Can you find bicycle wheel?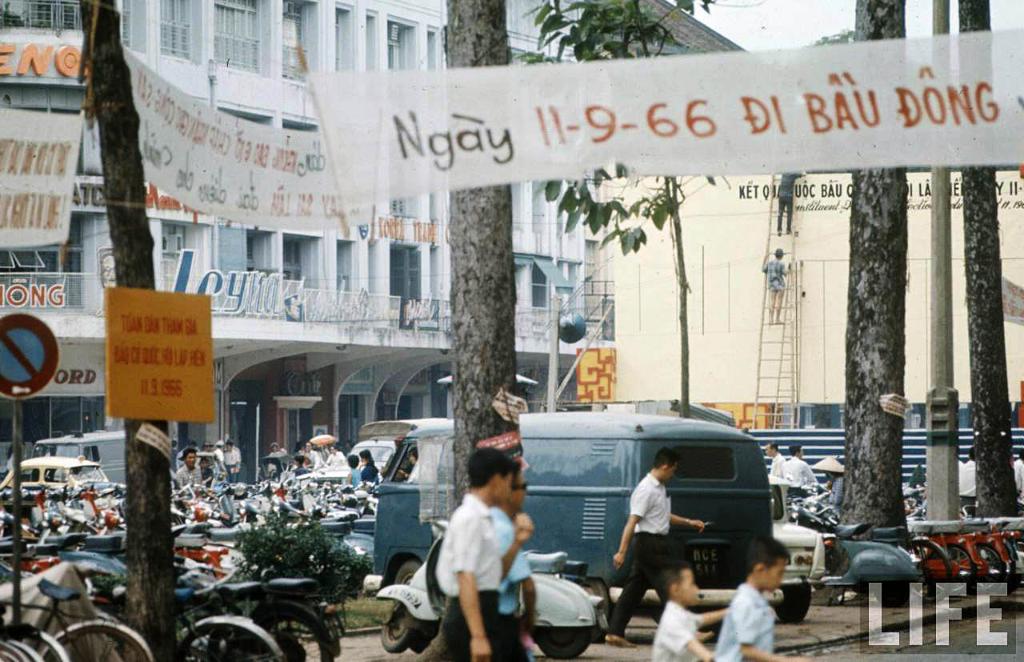
Yes, bounding box: bbox(42, 621, 151, 661).
